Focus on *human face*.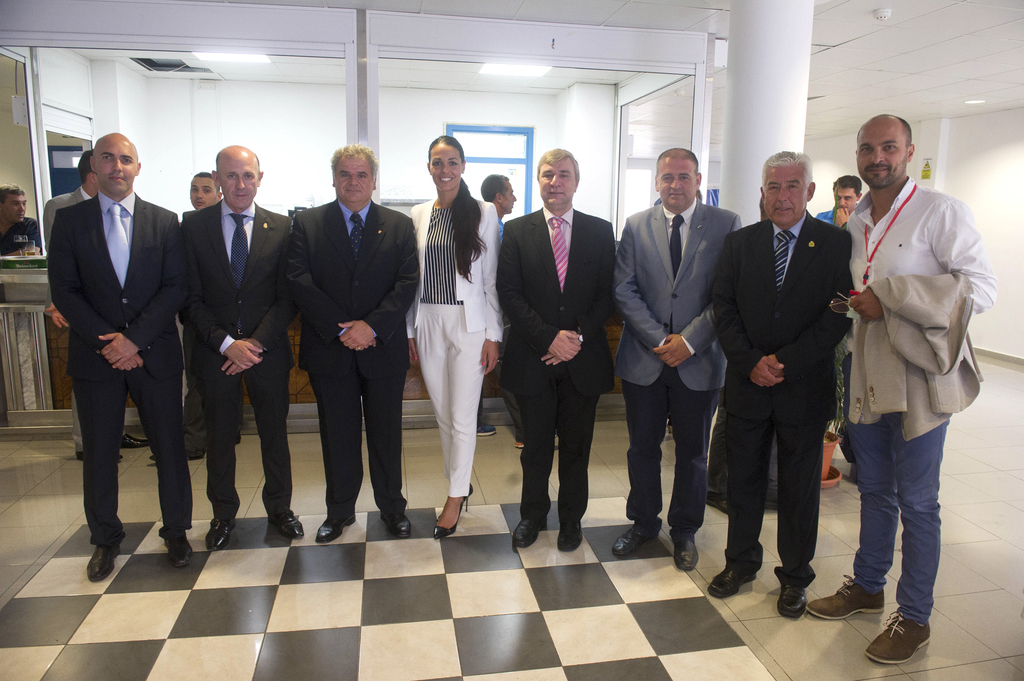
Focused at crop(656, 161, 698, 210).
